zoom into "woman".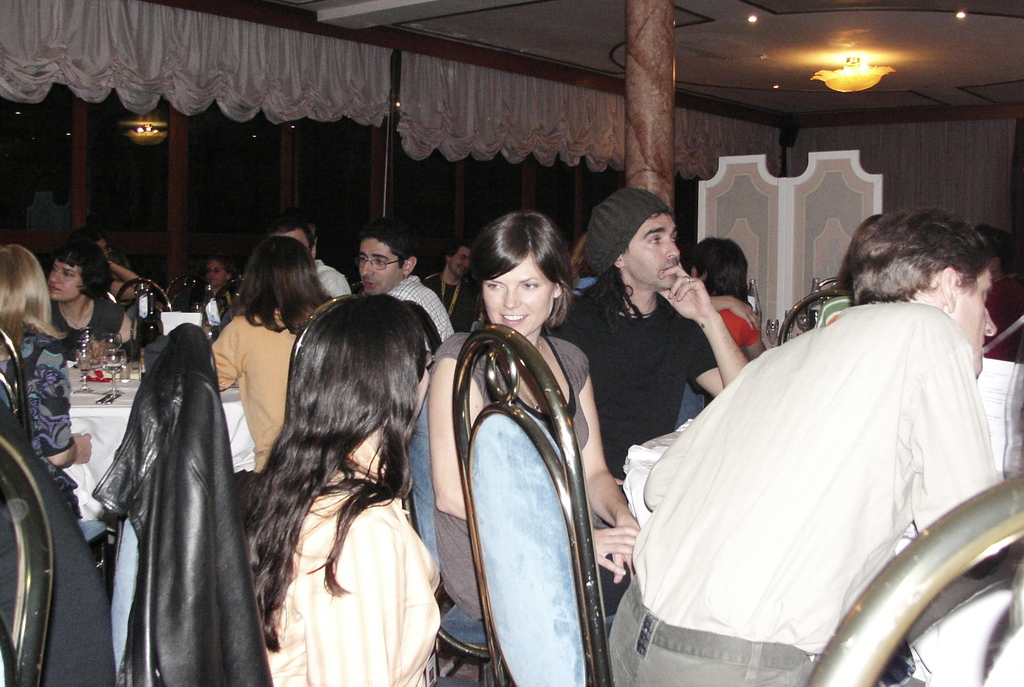
Zoom target: [1, 241, 95, 524].
